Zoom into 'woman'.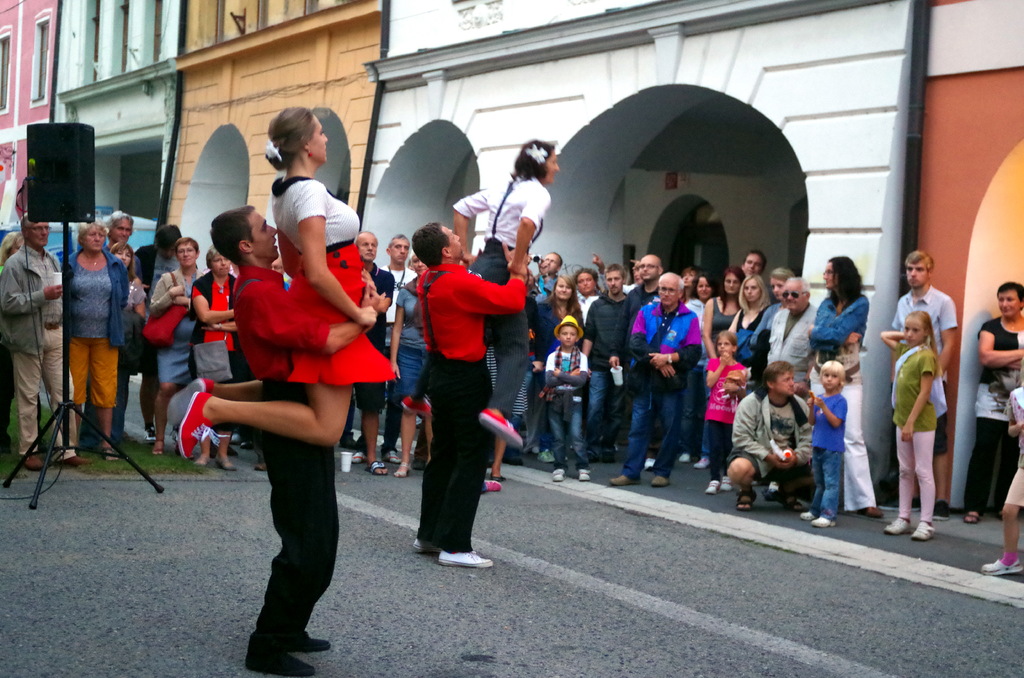
Zoom target: left=454, top=141, right=559, bottom=449.
